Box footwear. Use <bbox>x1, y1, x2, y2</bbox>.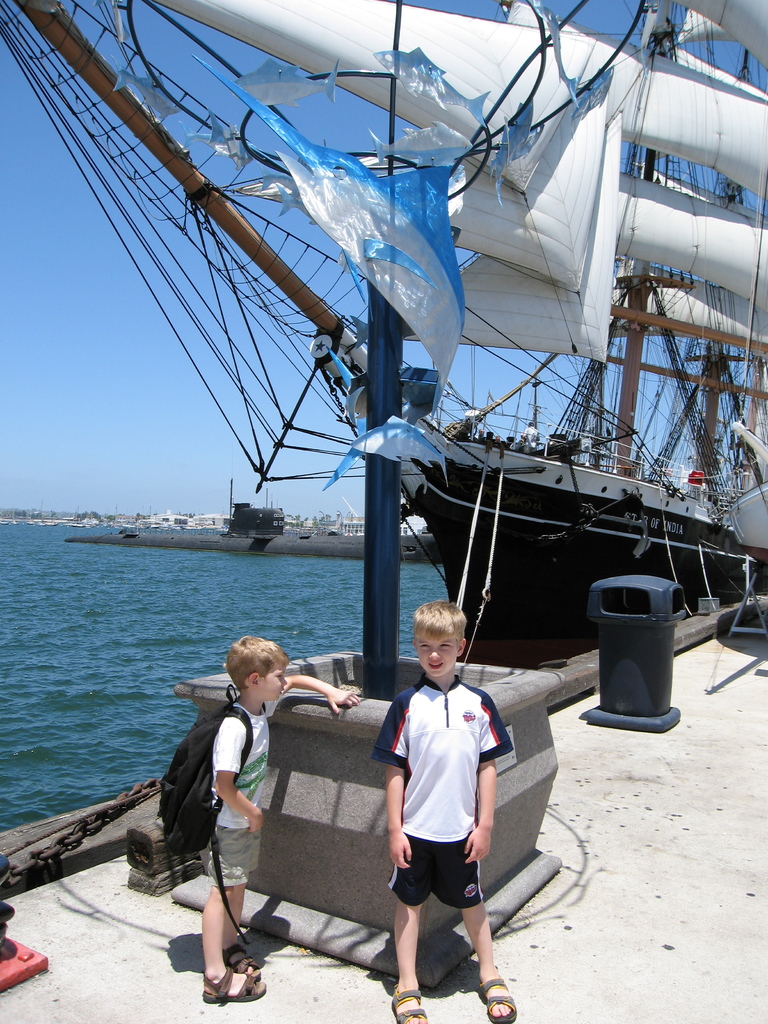
<bbox>193, 928, 270, 1003</bbox>.
